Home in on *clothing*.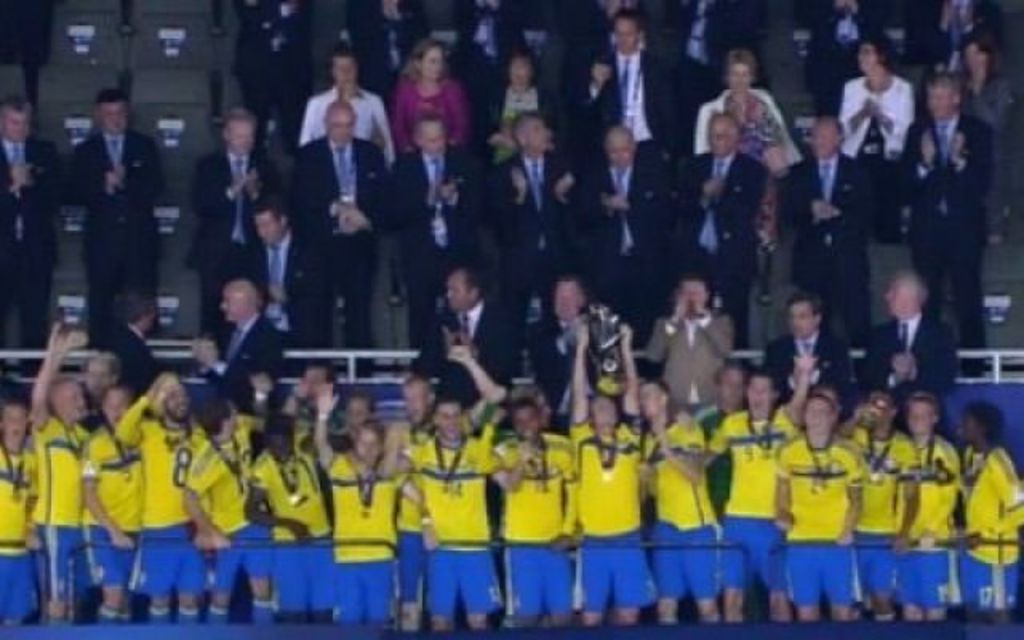
Homed in at crop(408, 430, 501, 627).
